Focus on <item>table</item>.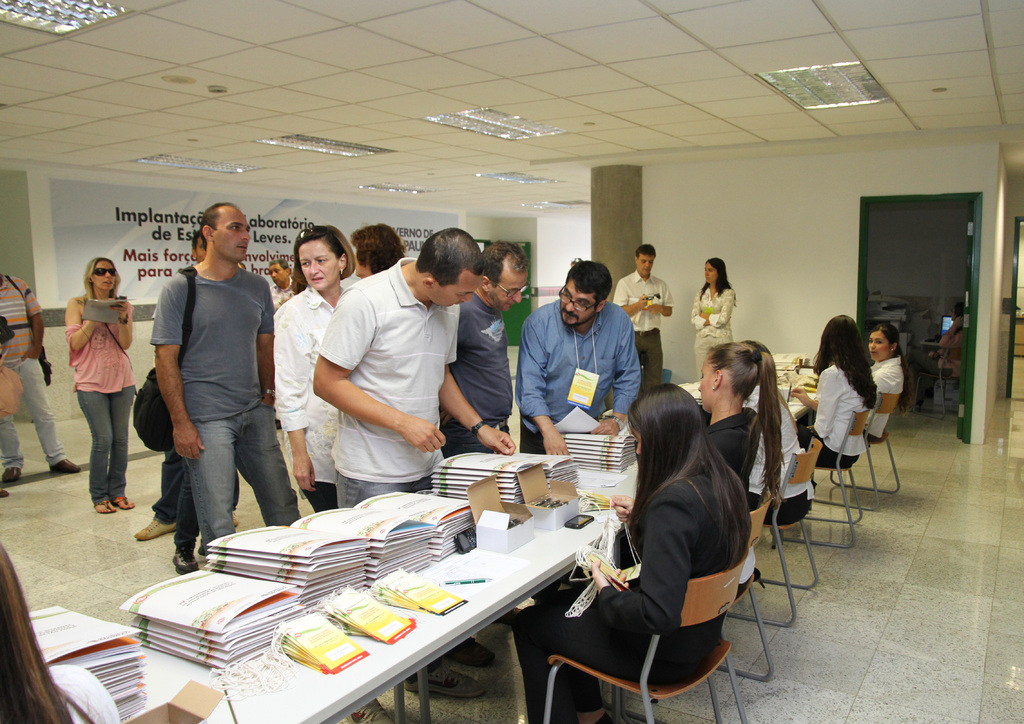
Focused at [x1=135, y1=477, x2=625, y2=718].
